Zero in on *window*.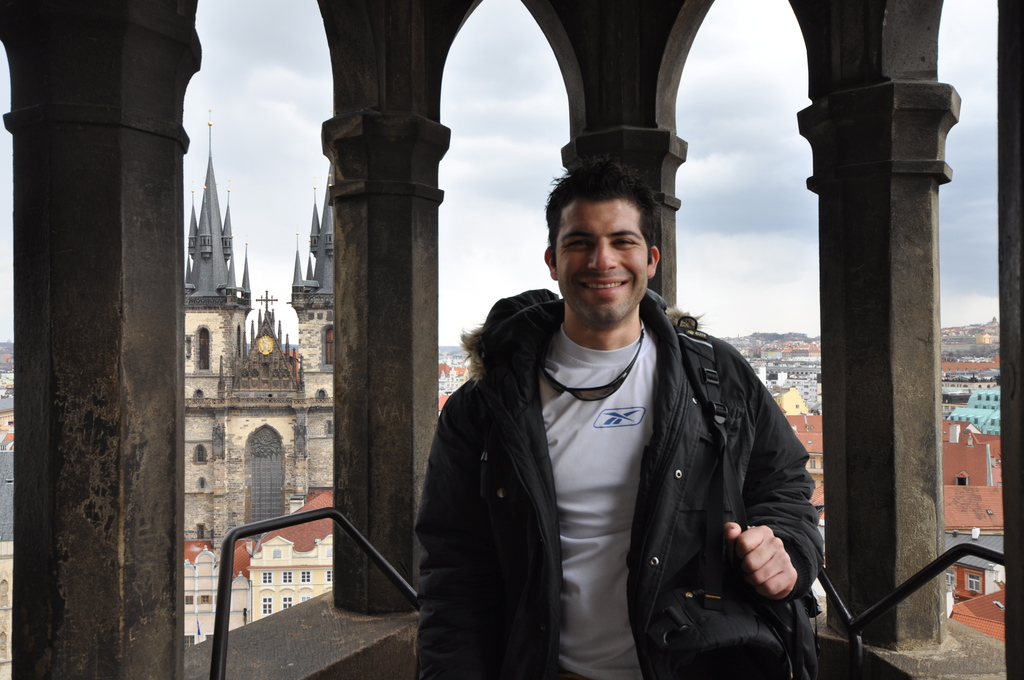
Zeroed in: [196, 595, 209, 604].
